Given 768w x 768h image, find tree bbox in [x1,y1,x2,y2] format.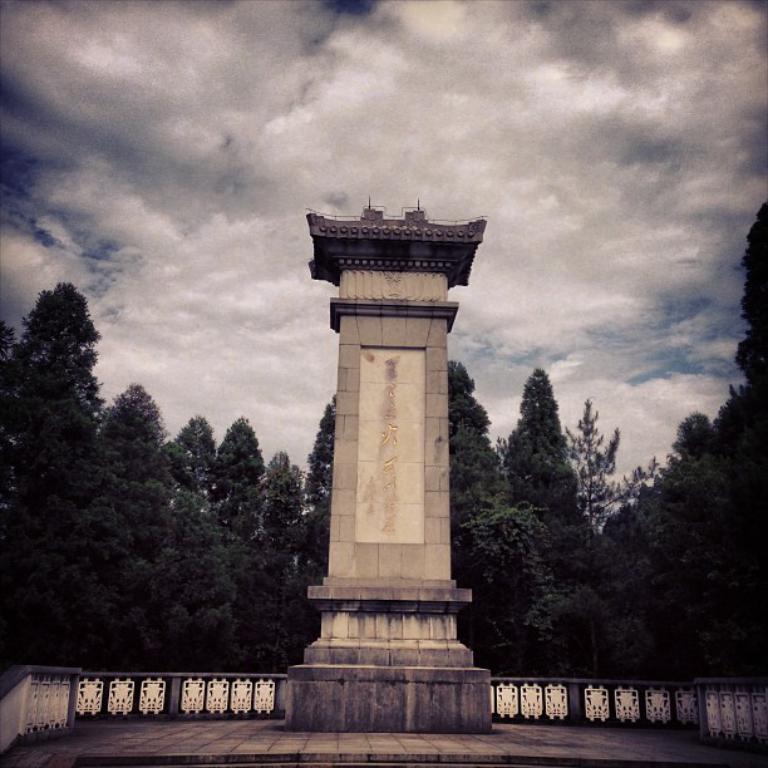
[712,369,767,681].
